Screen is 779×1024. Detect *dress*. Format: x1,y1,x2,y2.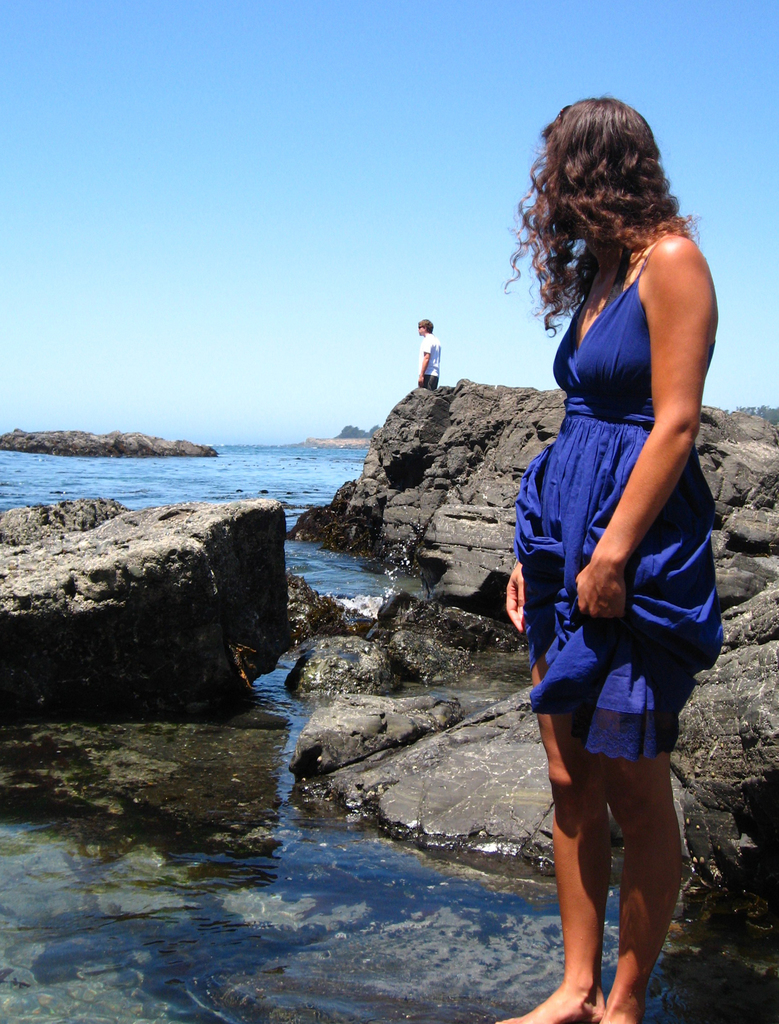
503,202,721,742.
